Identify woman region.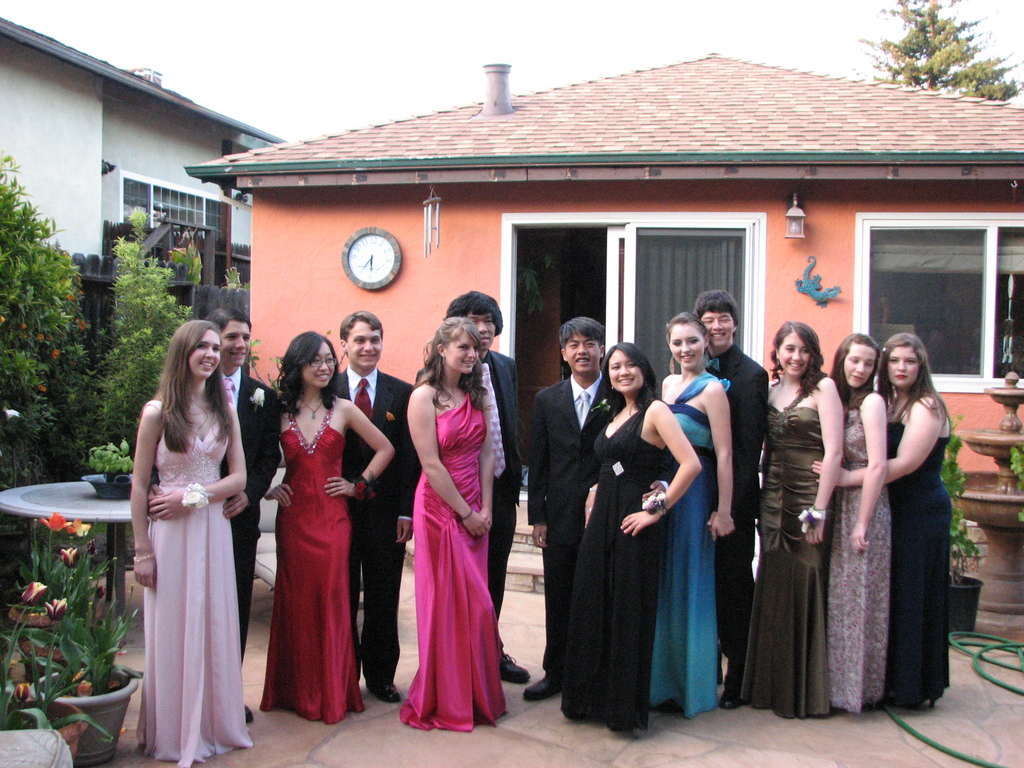
Region: pyautogui.locateOnScreen(260, 331, 392, 728).
